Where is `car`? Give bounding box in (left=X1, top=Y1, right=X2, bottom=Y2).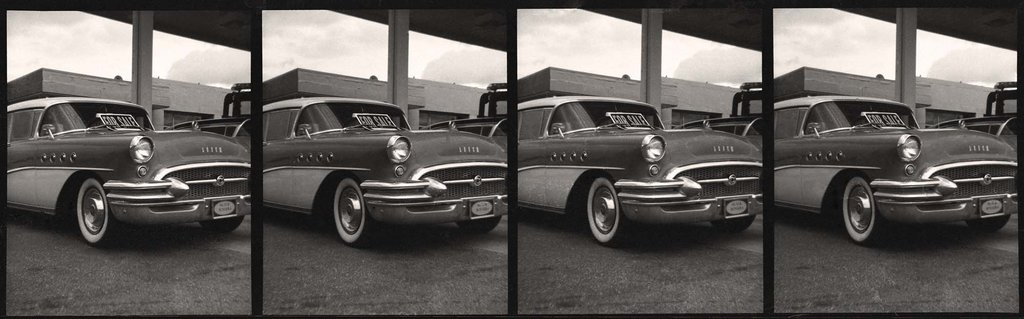
(left=673, top=116, right=758, bottom=135).
